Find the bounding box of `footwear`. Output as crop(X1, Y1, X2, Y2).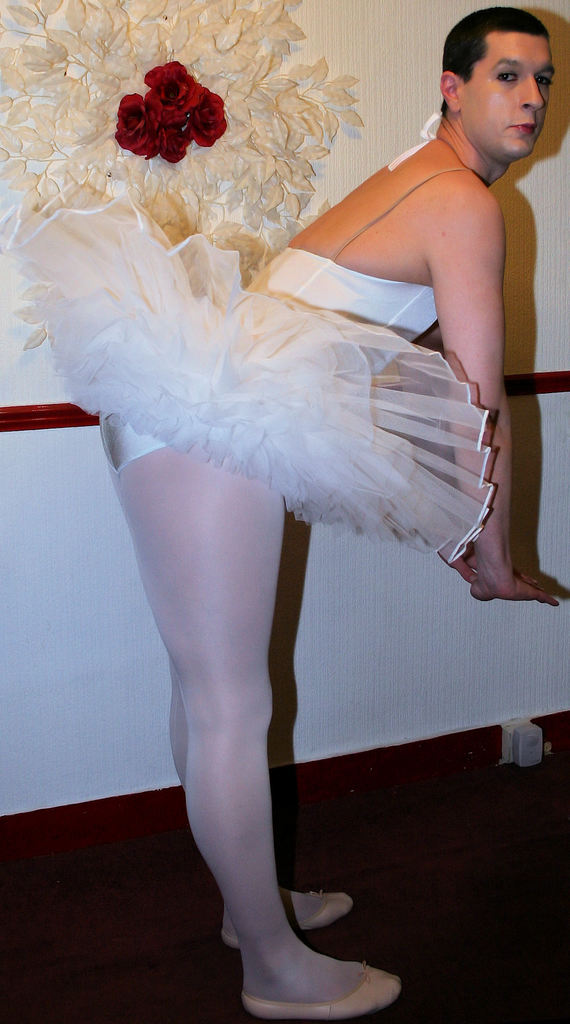
crop(241, 959, 391, 1016).
